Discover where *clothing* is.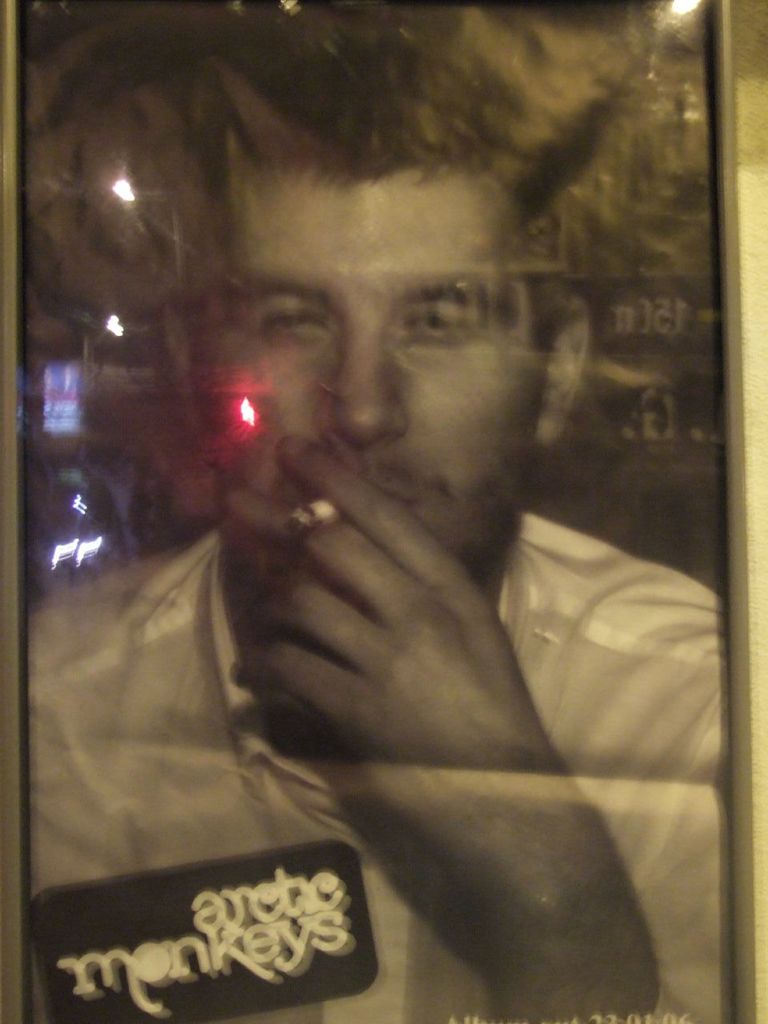
Discovered at 20, 525, 737, 1023.
